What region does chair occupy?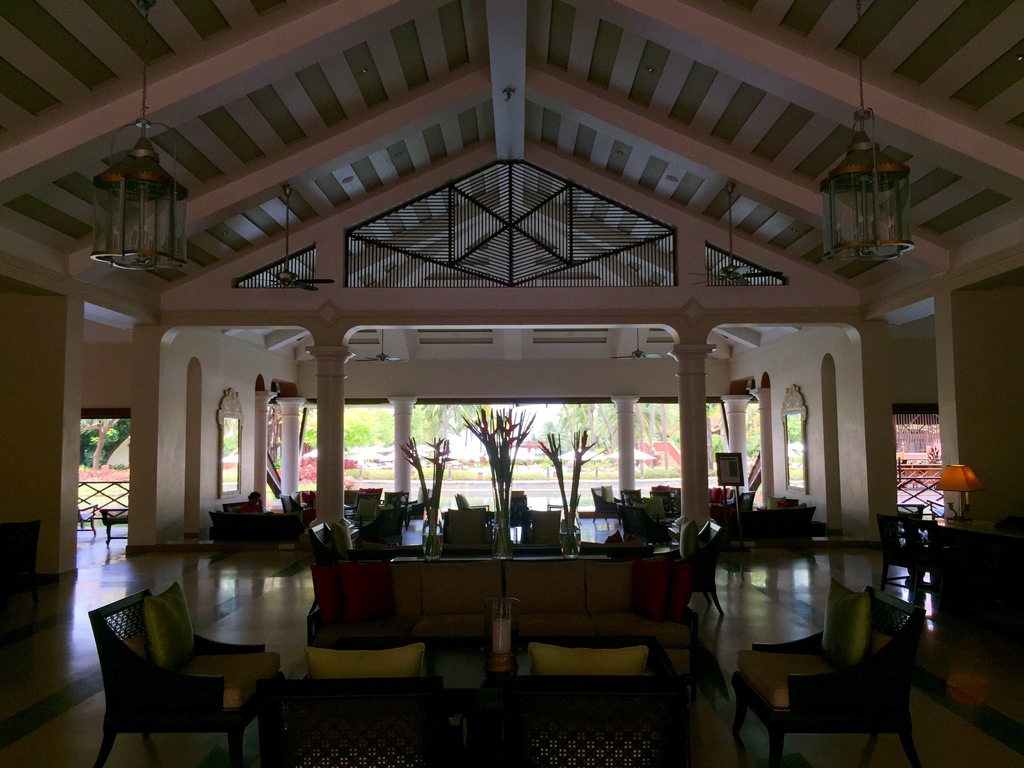
(453,491,488,511).
